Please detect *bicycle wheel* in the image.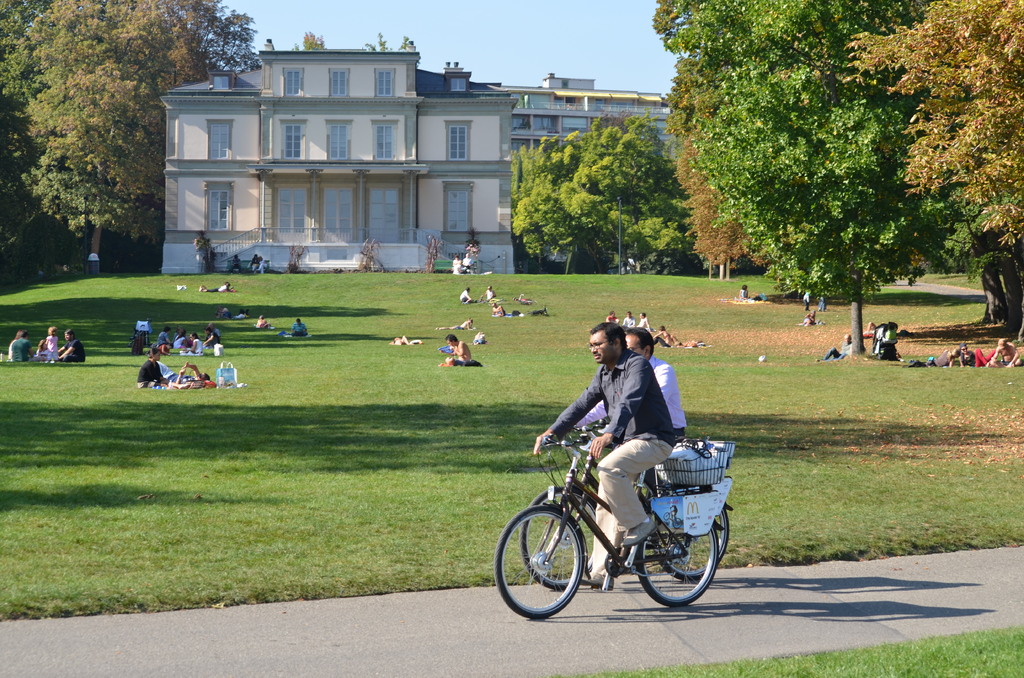
bbox(492, 504, 582, 617).
